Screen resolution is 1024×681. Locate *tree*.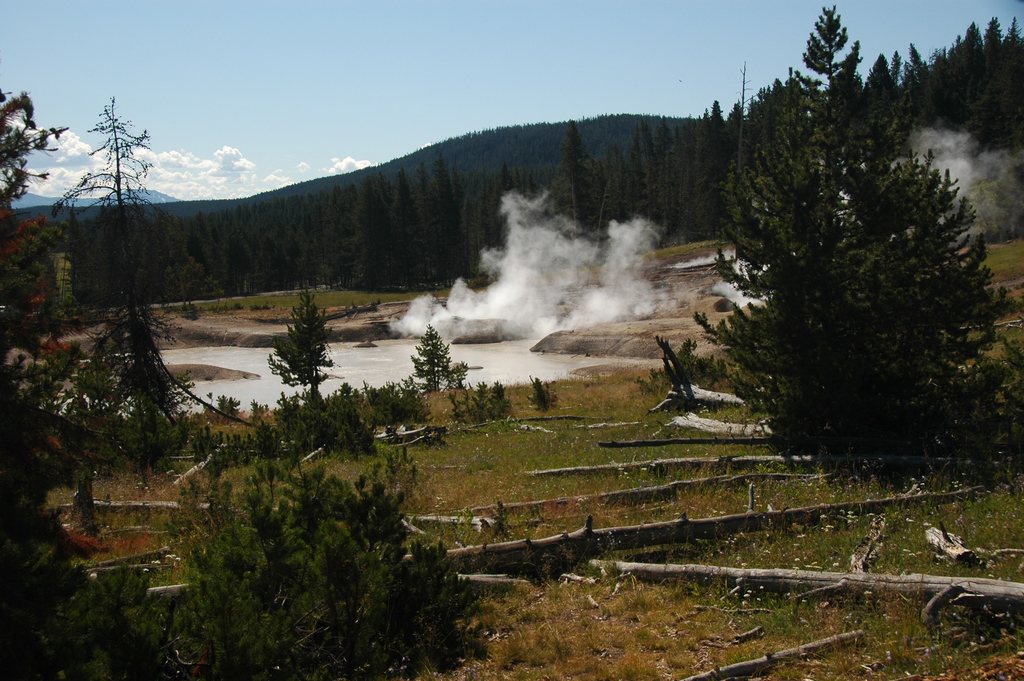
54:93:223:470.
